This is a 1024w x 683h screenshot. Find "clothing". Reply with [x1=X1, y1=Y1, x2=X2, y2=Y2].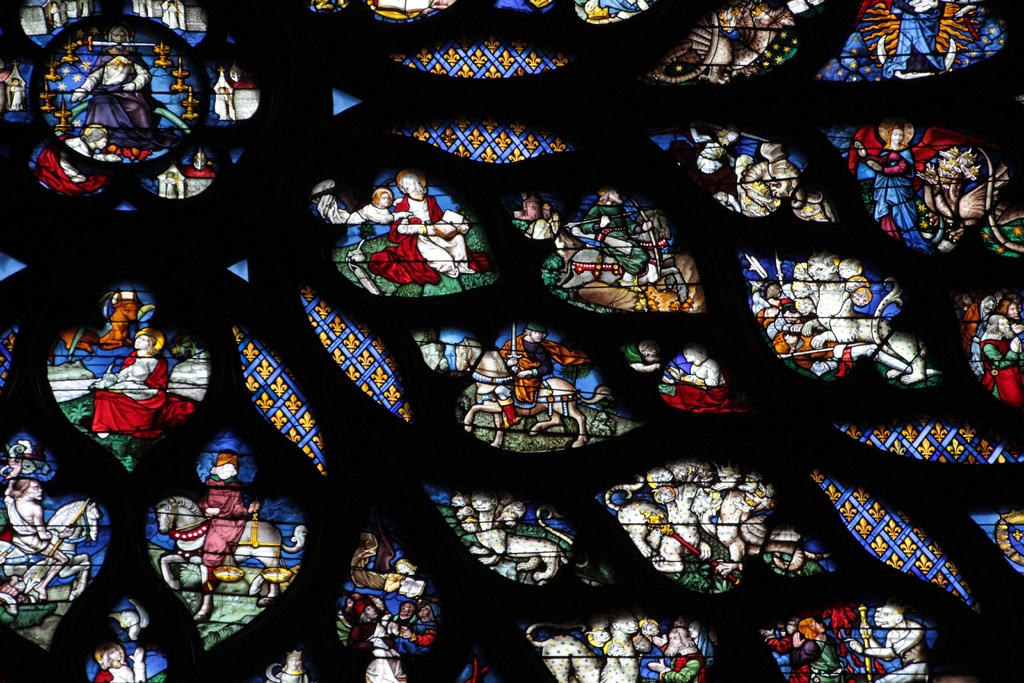
[x1=196, y1=471, x2=249, y2=567].
